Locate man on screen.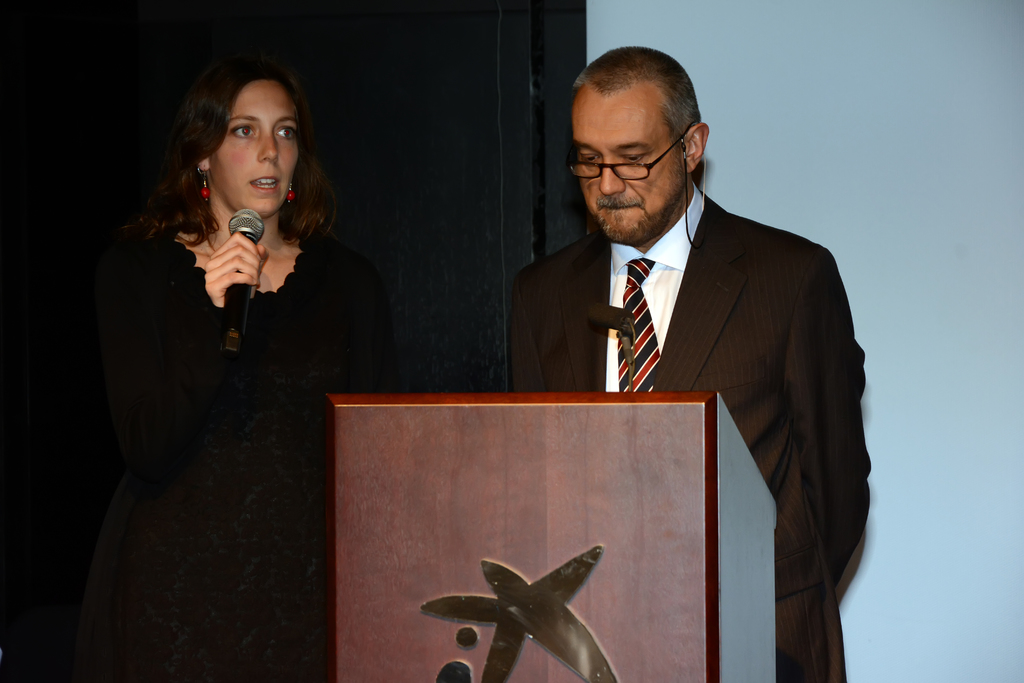
On screen at locate(498, 79, 856, 618).
